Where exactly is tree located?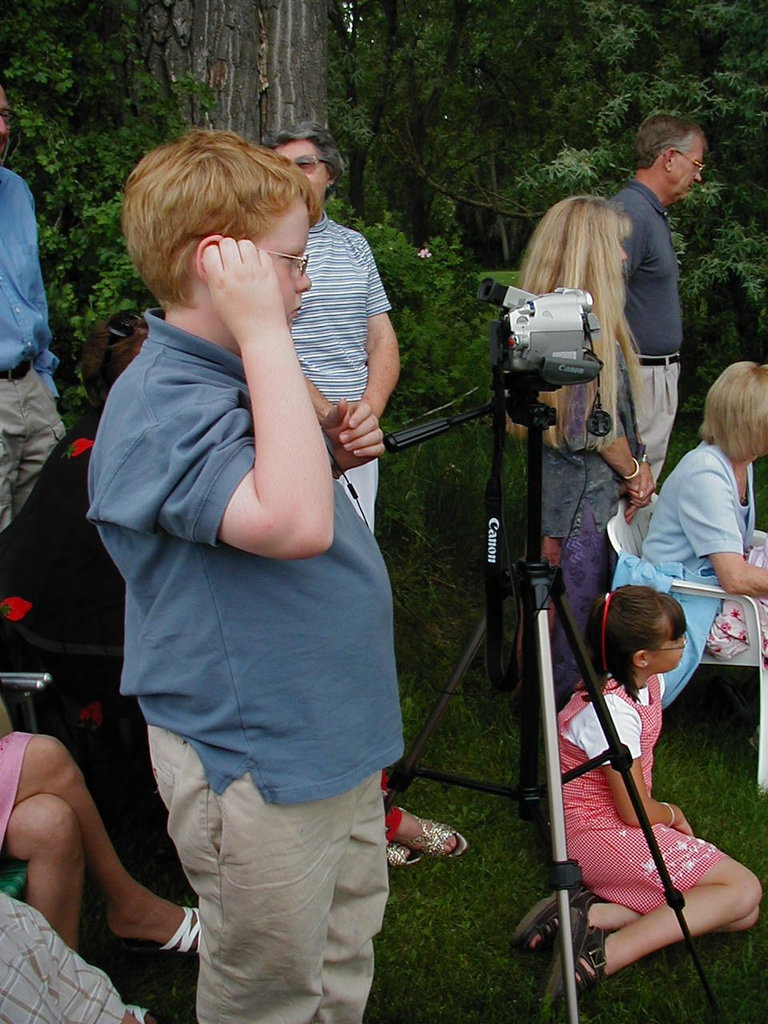
Its bounding box is x1=113 y1=5 x2=334 y2=209.
